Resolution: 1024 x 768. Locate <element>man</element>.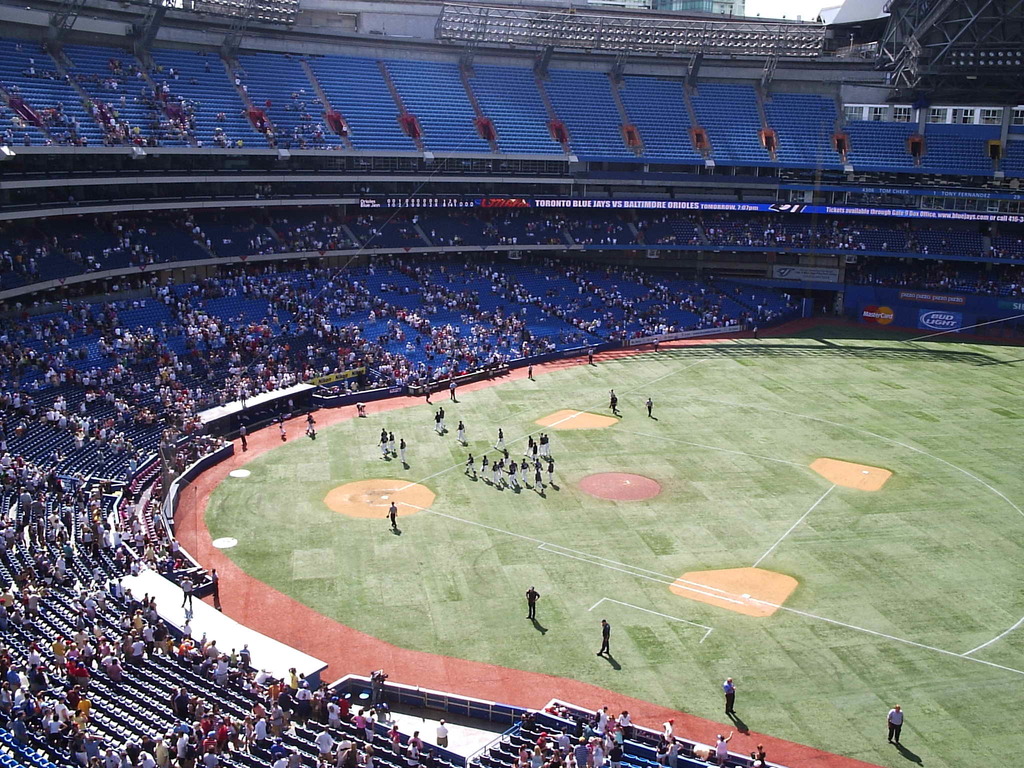
886/703/906/746.
